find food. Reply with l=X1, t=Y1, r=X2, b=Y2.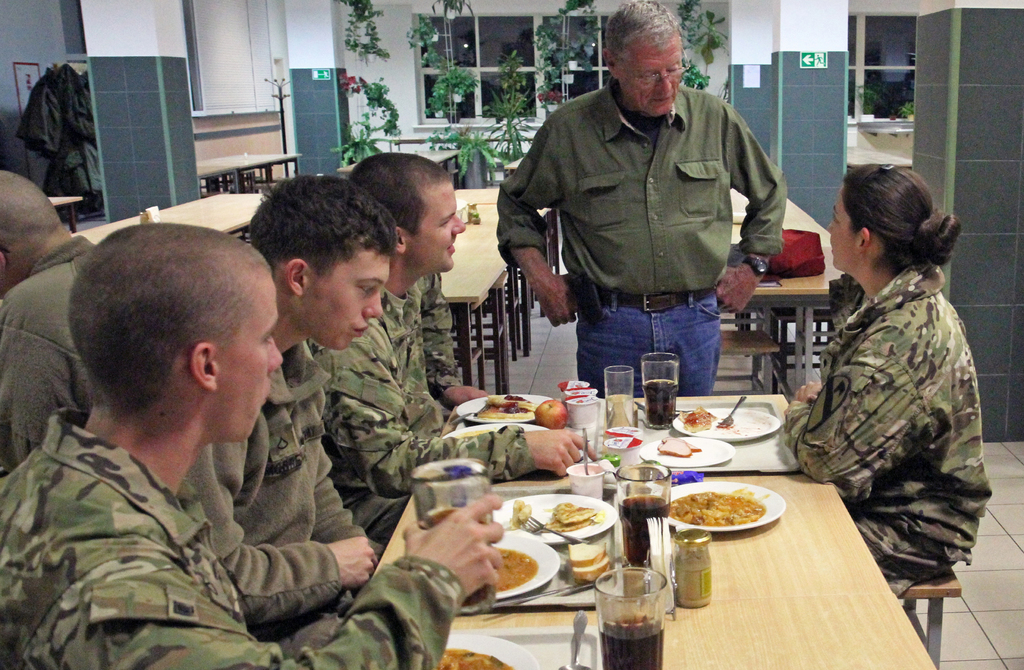
l=536, t=396, r=570, b=432.
